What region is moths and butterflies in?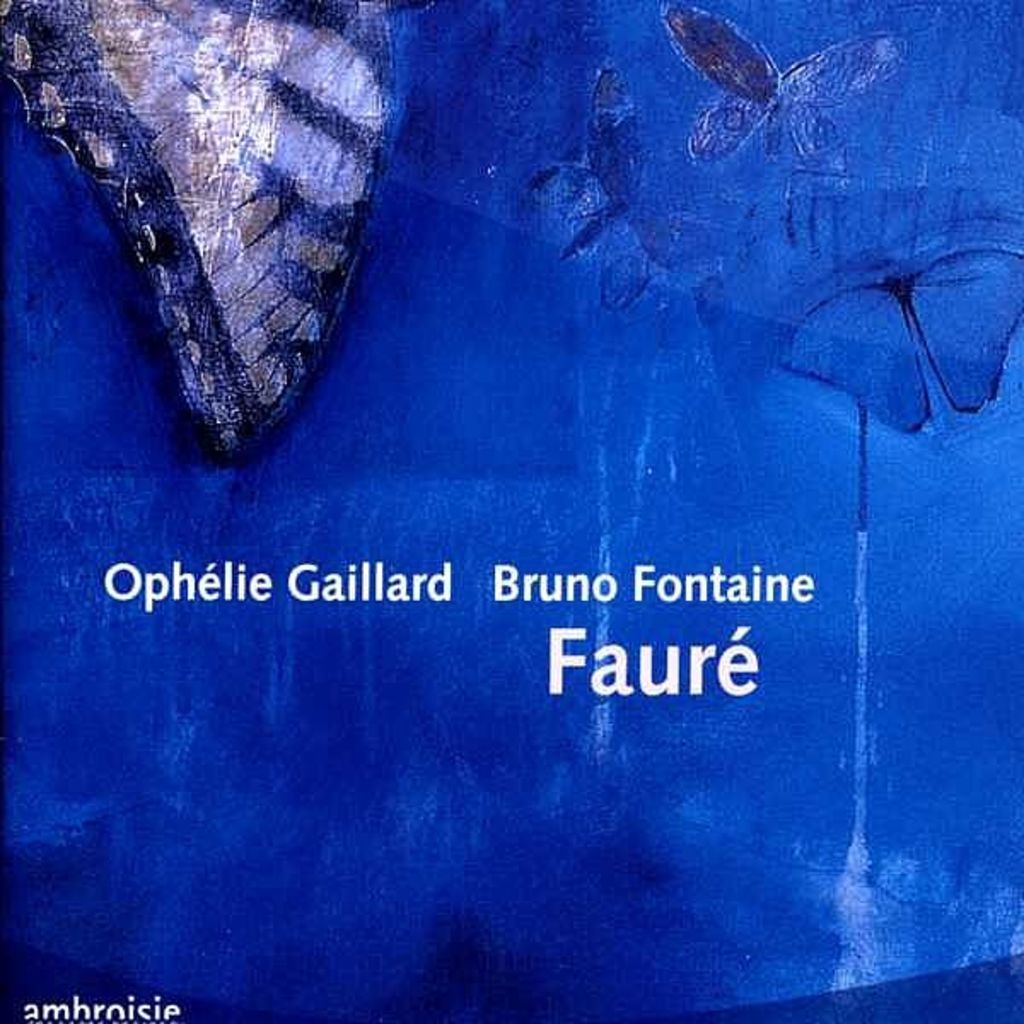
x1=766 y1=241 x2=1022 y2=437.
